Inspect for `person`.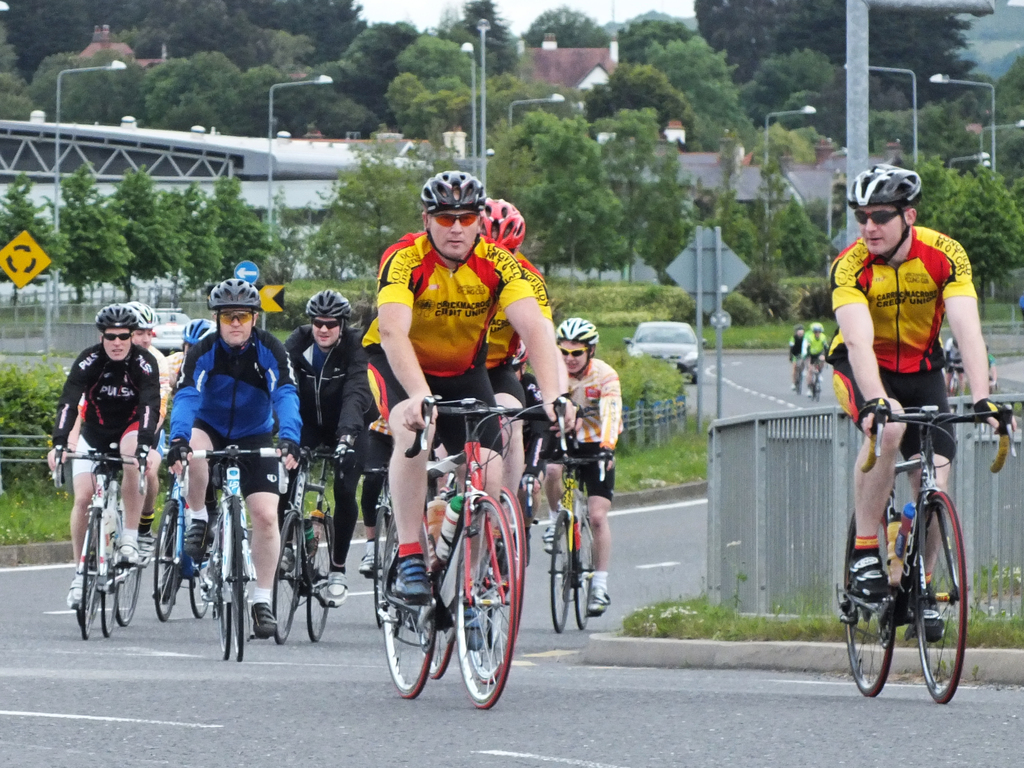
Inspection: (left=987, top=347, right=1000, bottom=390).
